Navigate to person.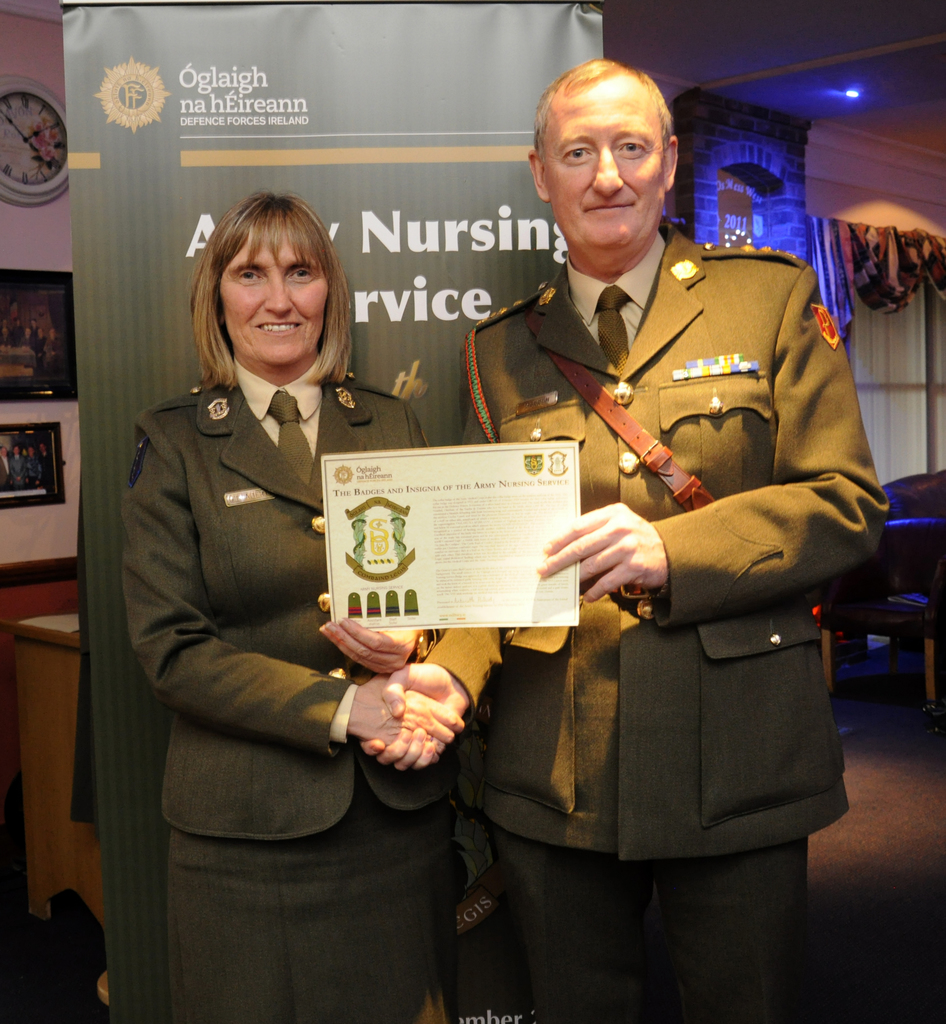
Navigation target: BBox(36, 442, 55, 491).
